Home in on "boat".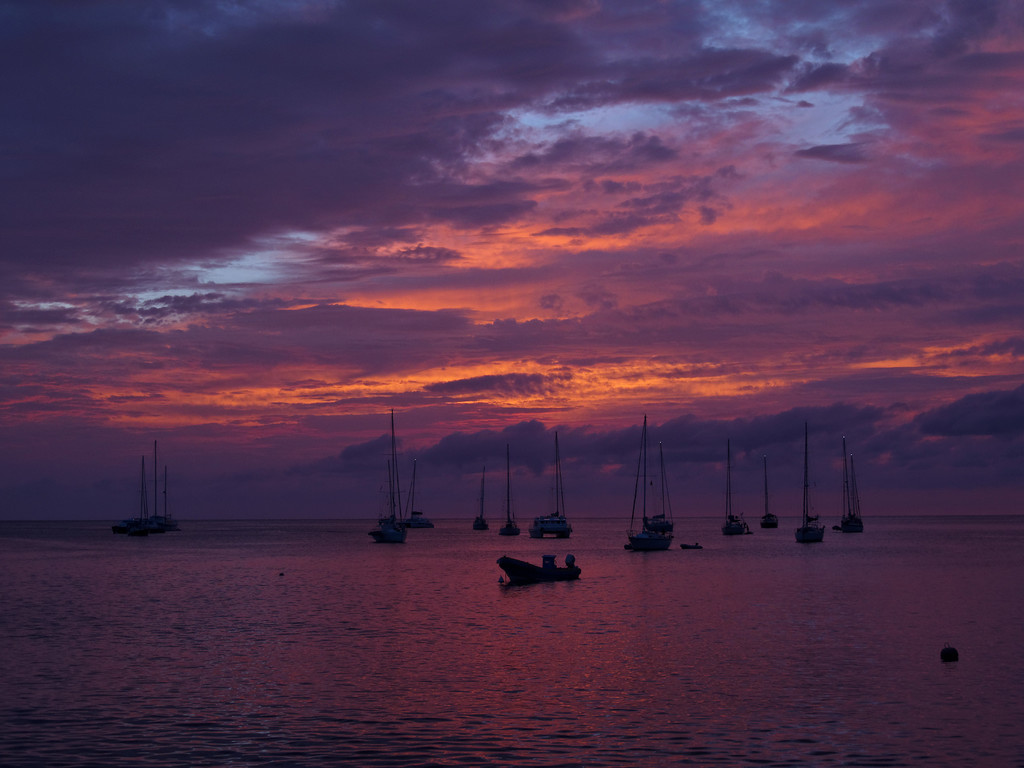
Homed in at BBox(717, 441, 751, 531).
